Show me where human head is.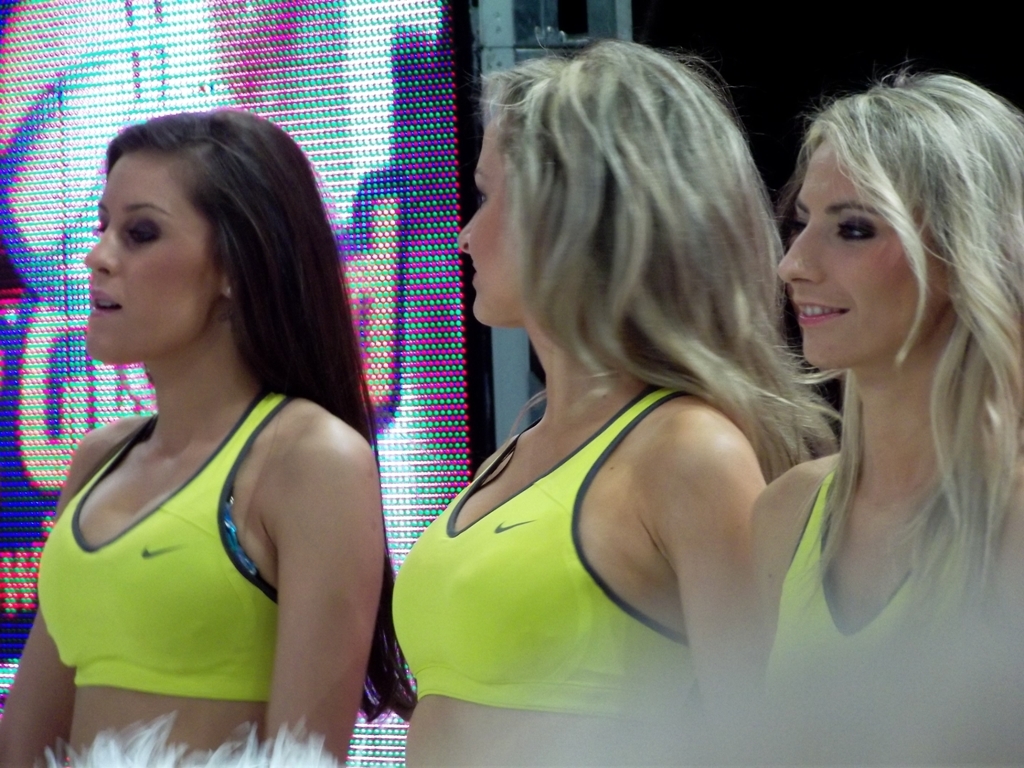
human head is at (81, 106, 319, 368).
